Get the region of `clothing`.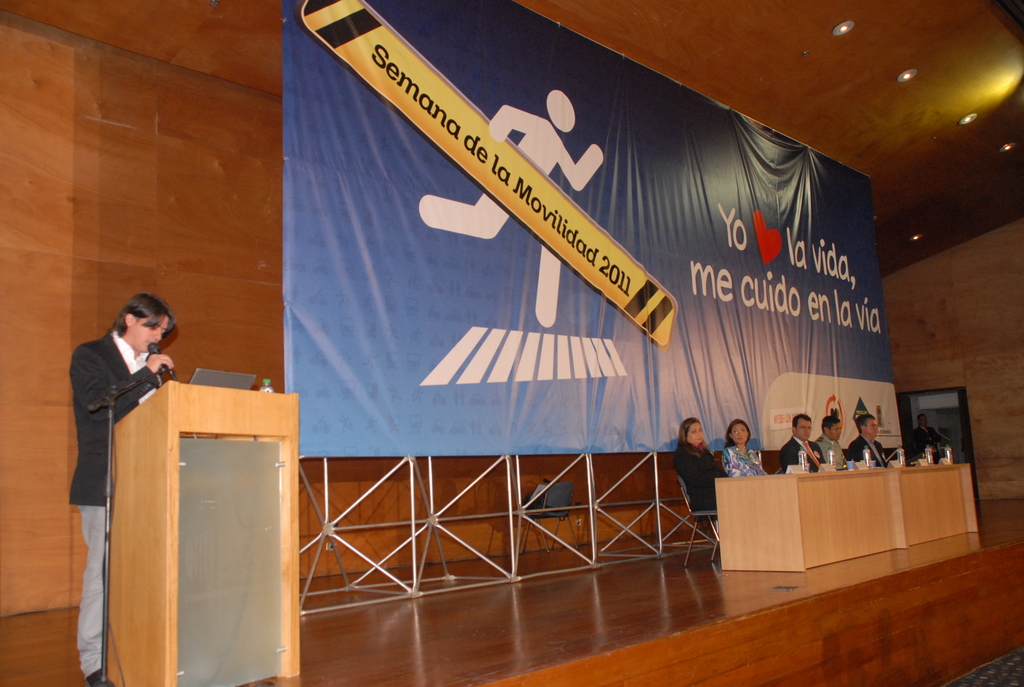
box(672, 441, 726, 514).
